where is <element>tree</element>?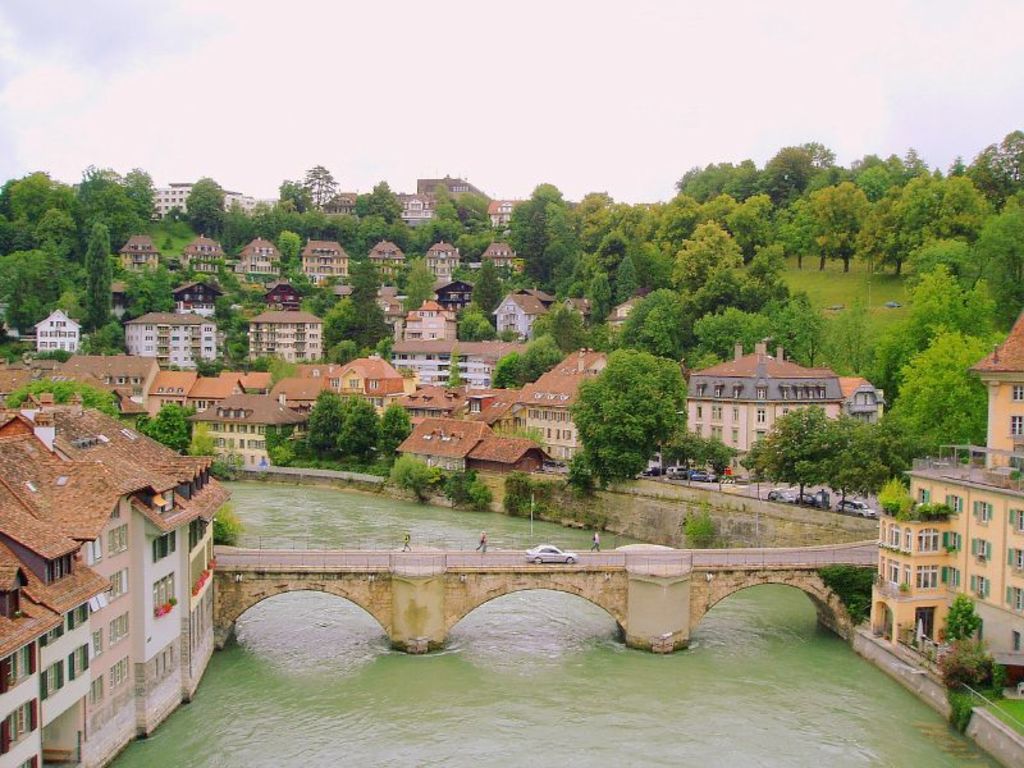
{"x1": 111, "y1": 165, "x2": 165, "y2": 232}.
